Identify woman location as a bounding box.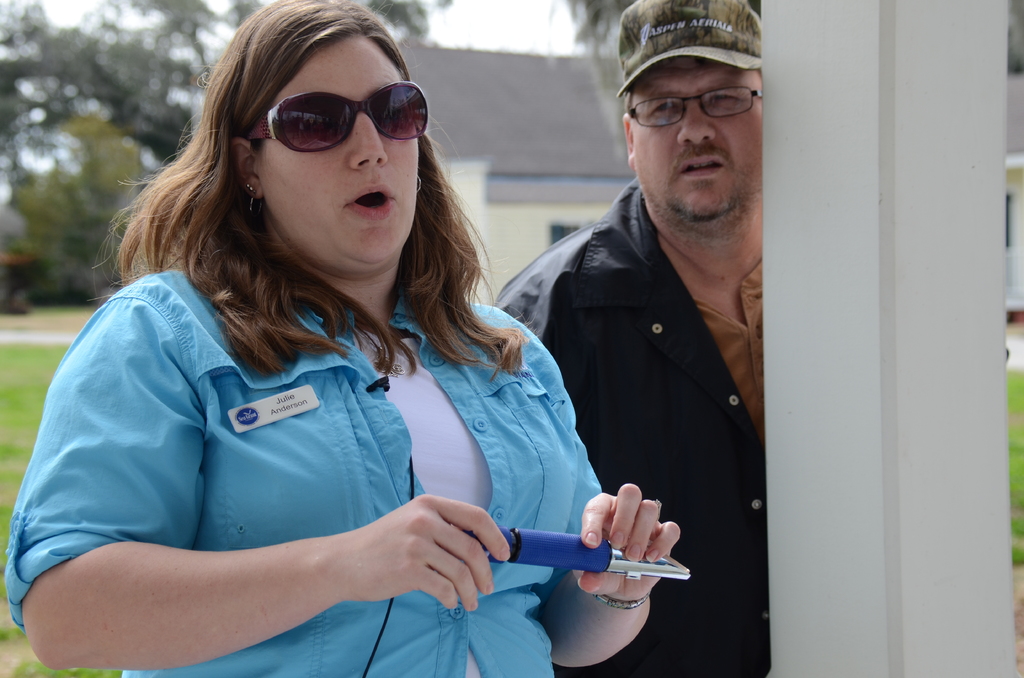
10:65:694:668.
